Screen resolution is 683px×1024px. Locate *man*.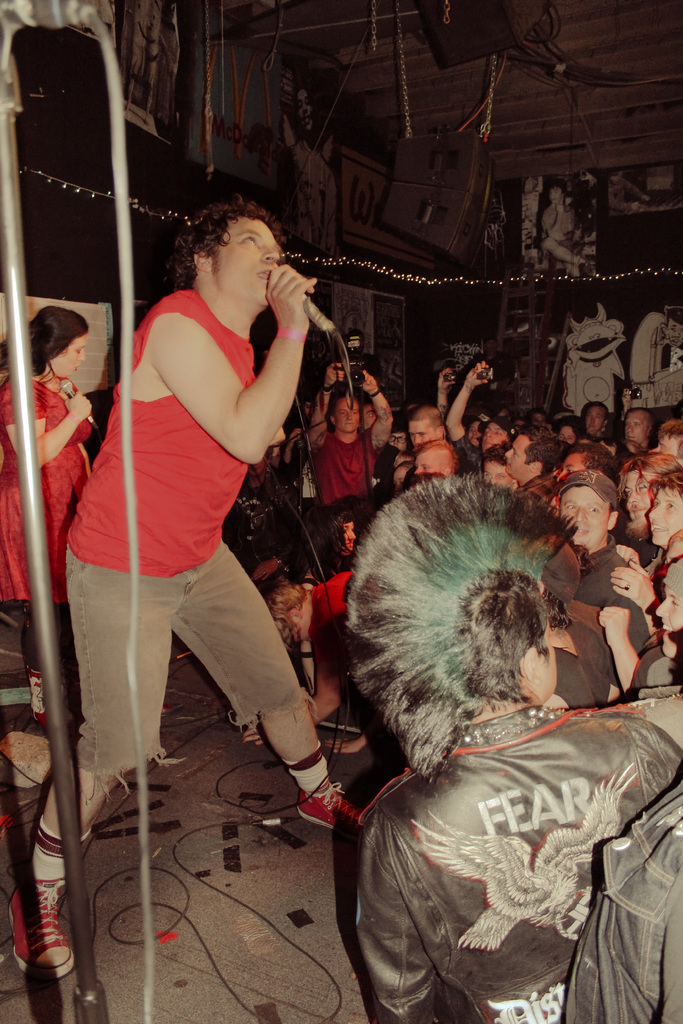
{"x1": 358, "y1": 561, "x2": 682, "y2": 1023}.
